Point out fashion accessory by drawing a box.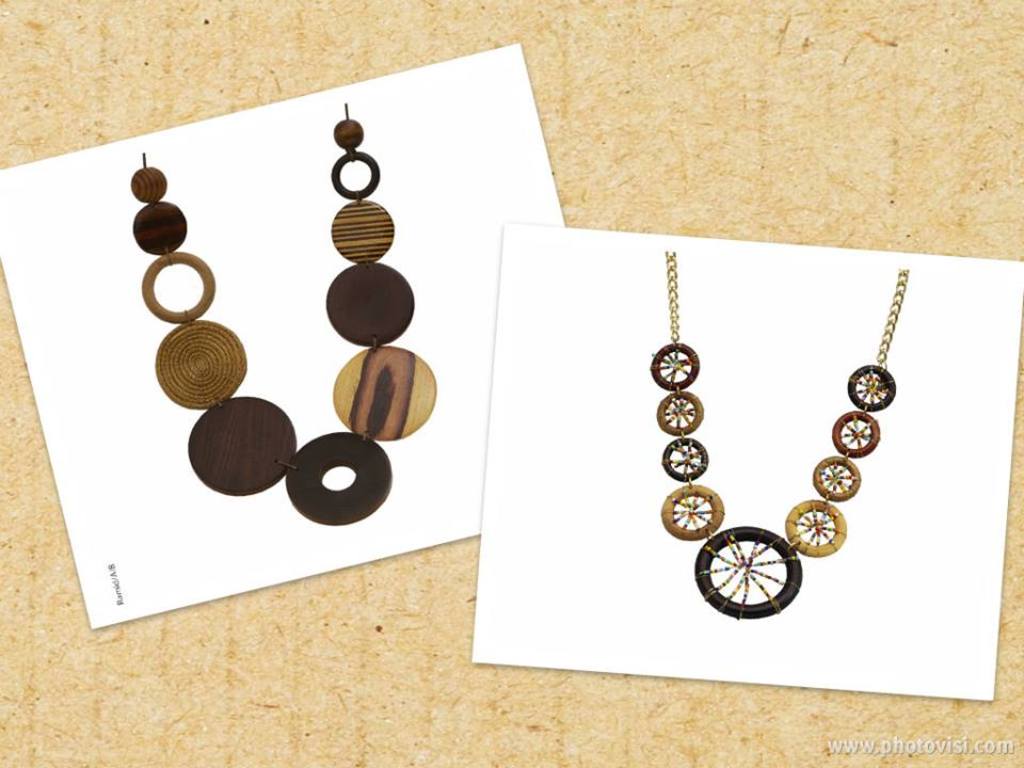
[x1=650, y1=253, x2=913, y2=626].
